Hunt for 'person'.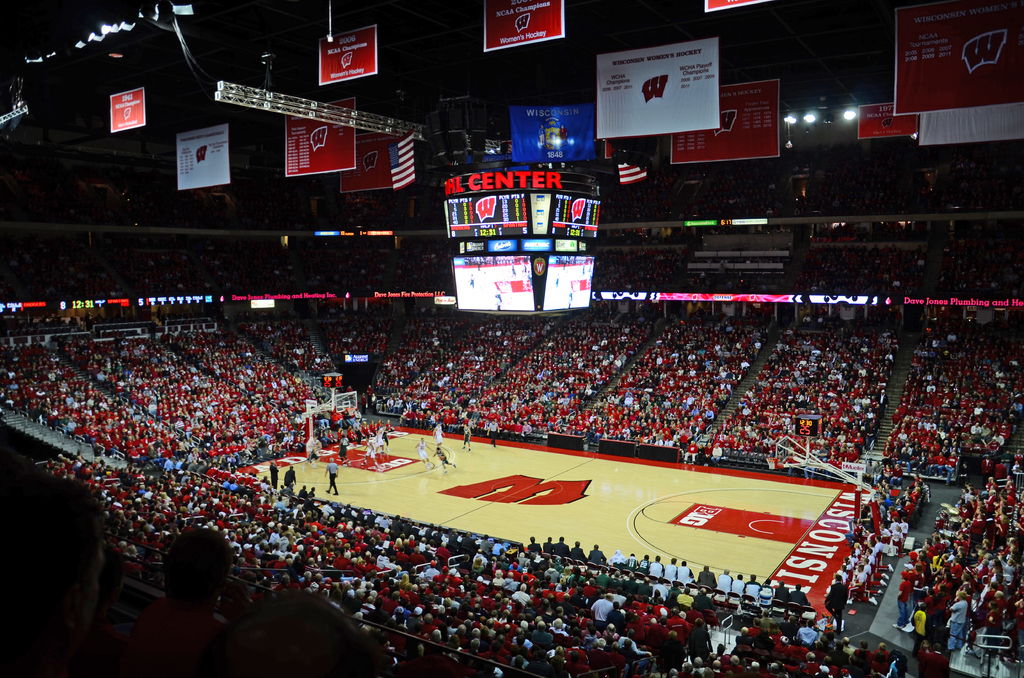
Hunted down at region(588, 541, 607, 566).
